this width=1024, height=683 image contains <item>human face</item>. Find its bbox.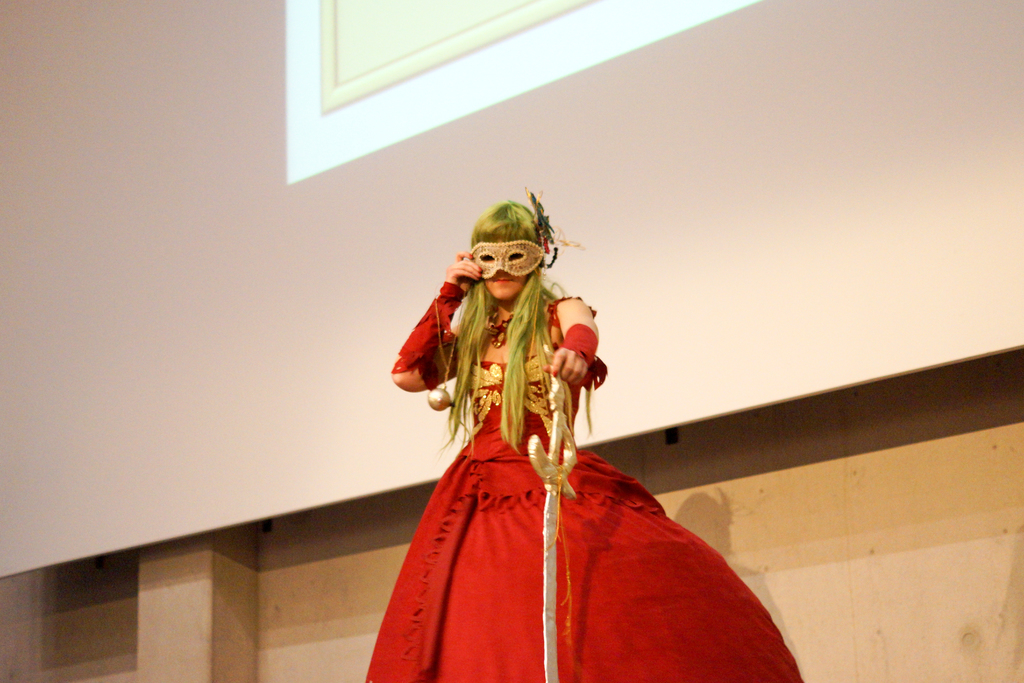
(484,267,527,302).
